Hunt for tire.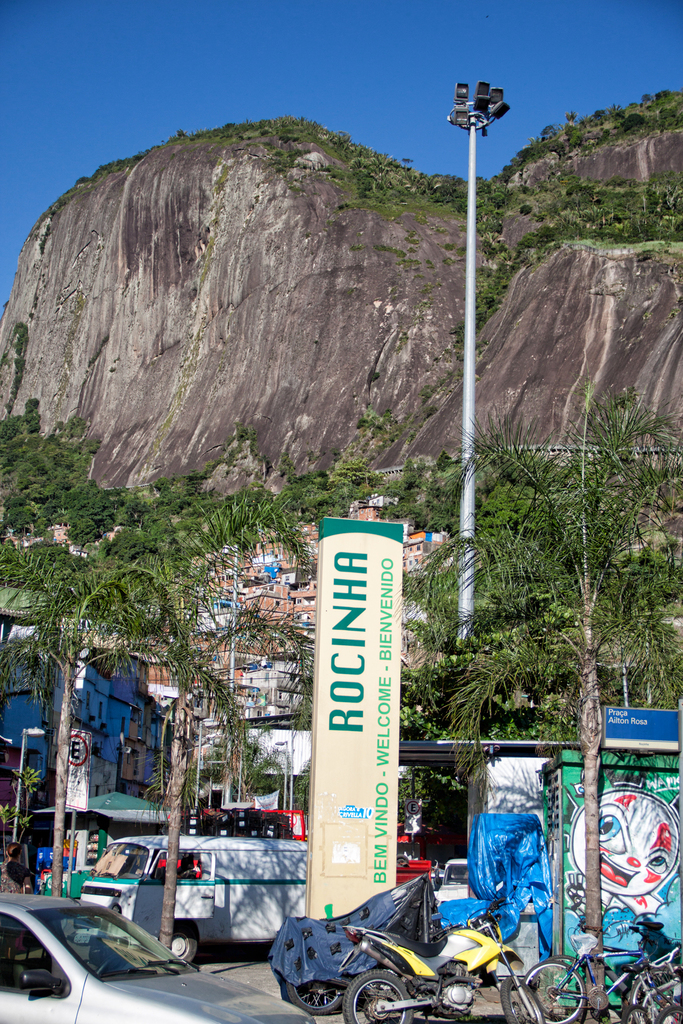
Hunted down at [496,981,548,1023].
